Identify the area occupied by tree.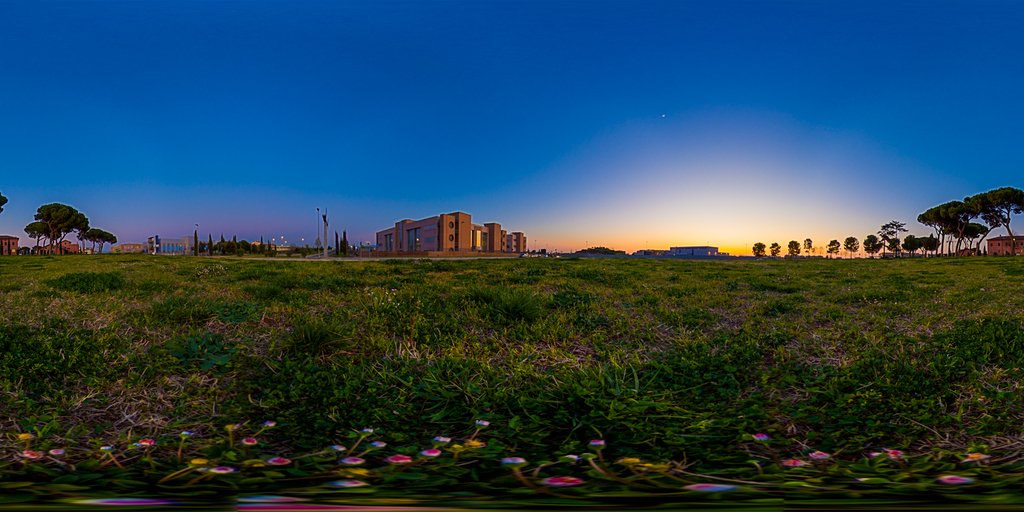
Area: left=904, top=234, right=920, bottom=260.
